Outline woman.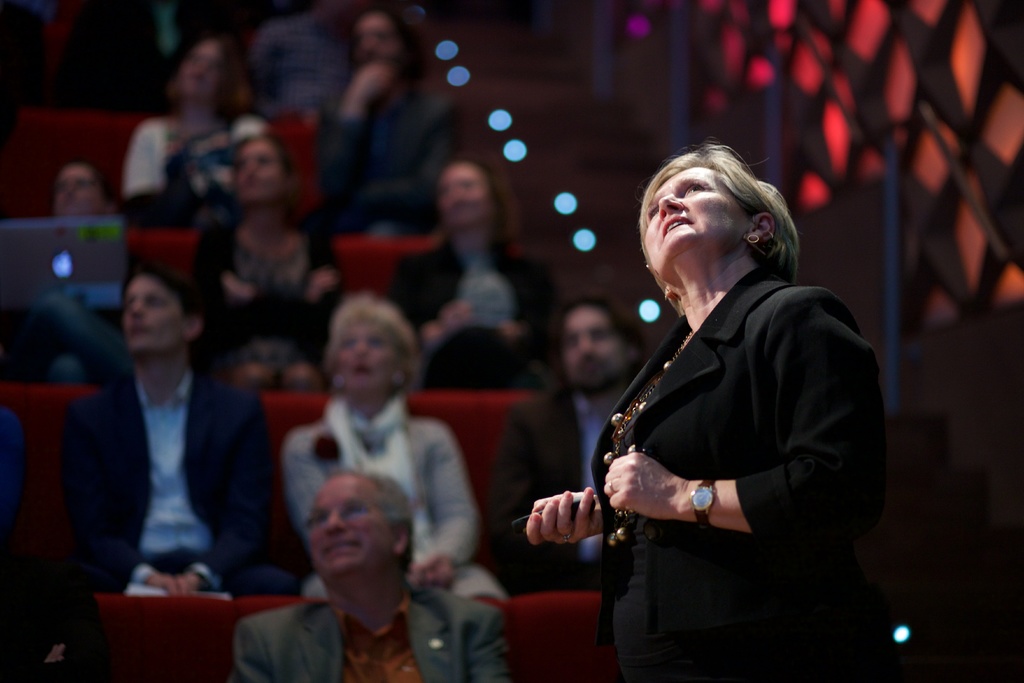
Outline: bbox=(182, 131, 347, 388).
